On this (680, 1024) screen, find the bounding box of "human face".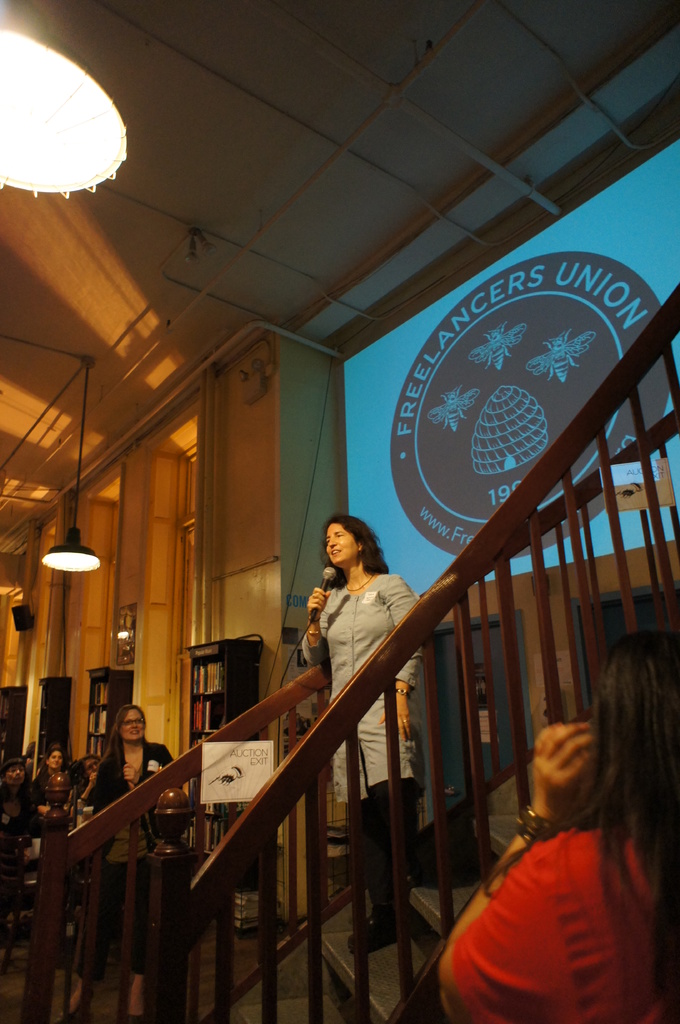
Bounding box: [x1=84, y1=758, x2=100, y2=775].
